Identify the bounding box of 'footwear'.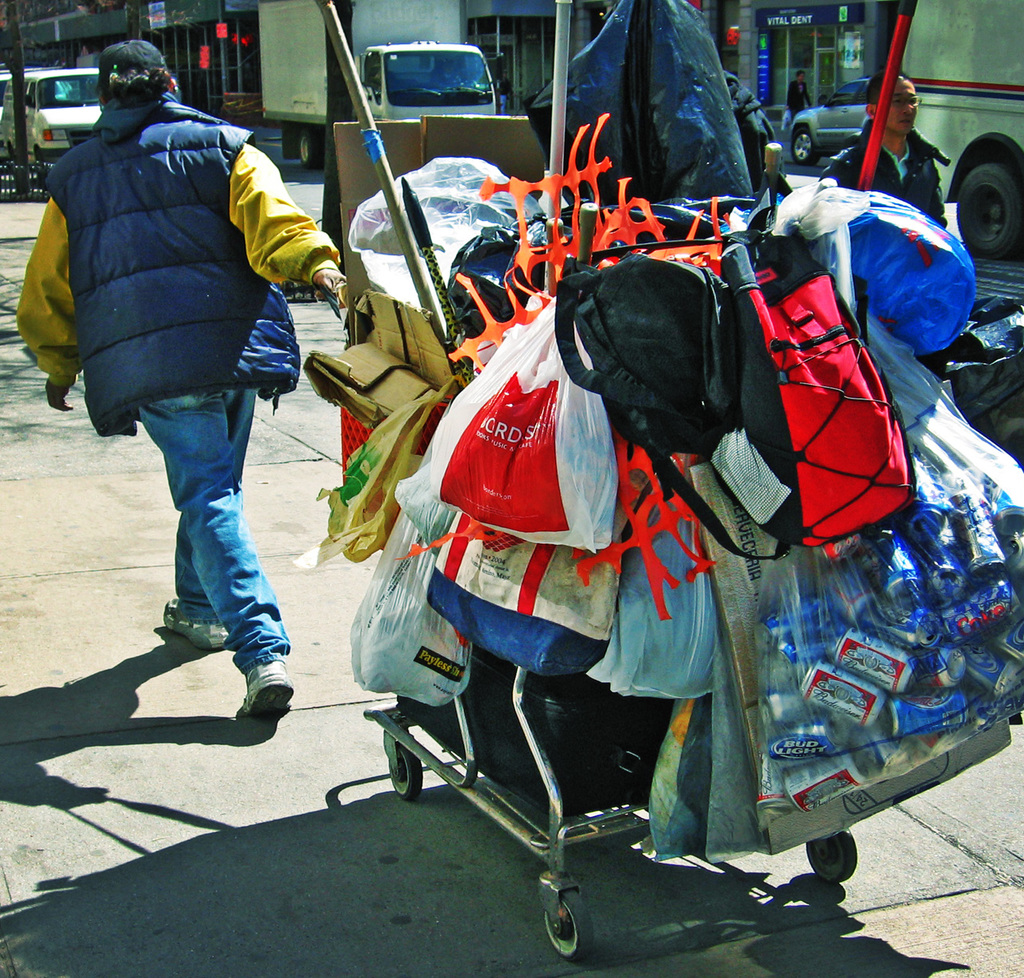
[x1=235, y1=650, x2=303, y2=730].
